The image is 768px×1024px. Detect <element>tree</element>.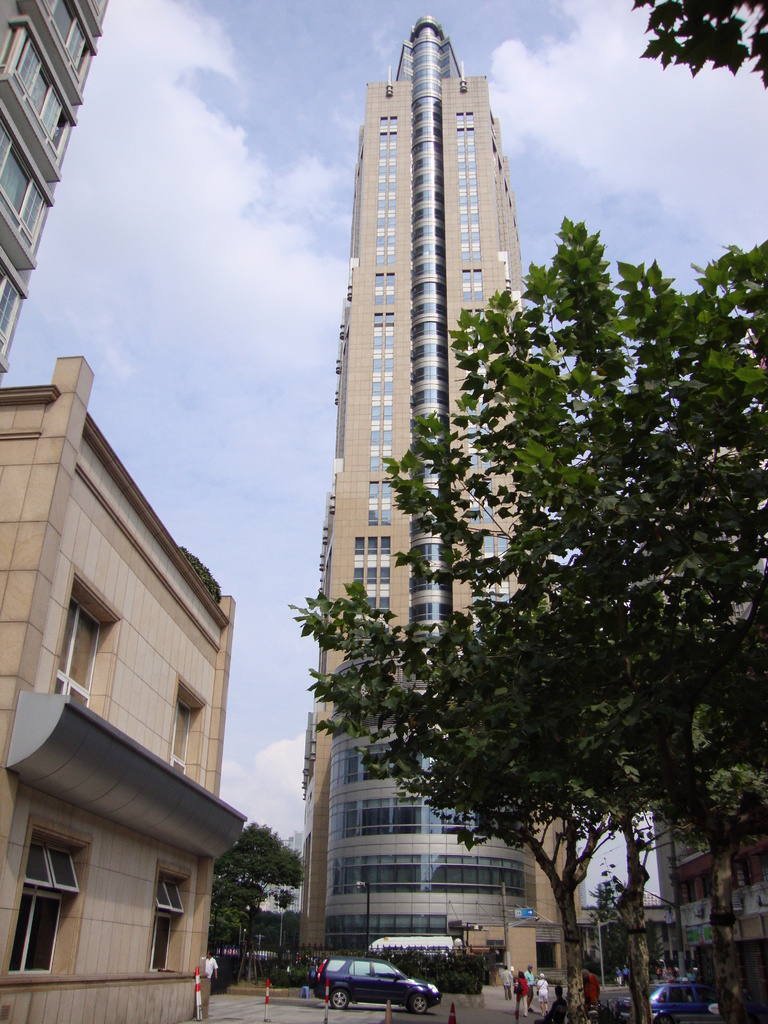
Detection: crop(618, 0, 767, 95).
